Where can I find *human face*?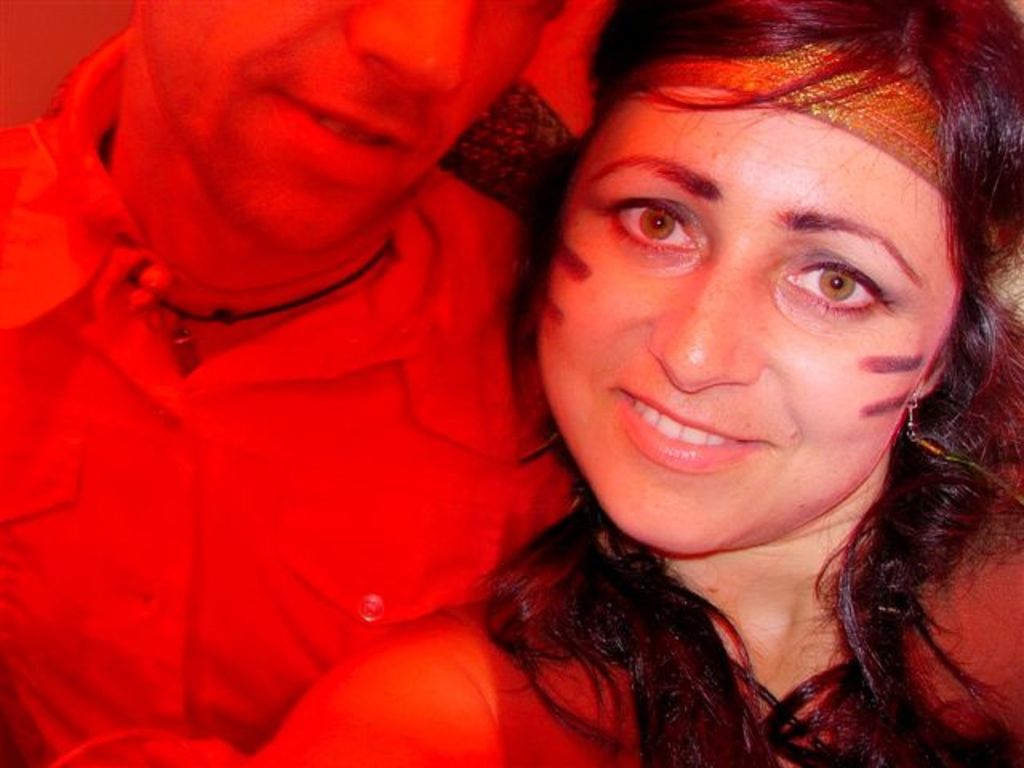
You can find it at locate(133, 0, 563, 246).
